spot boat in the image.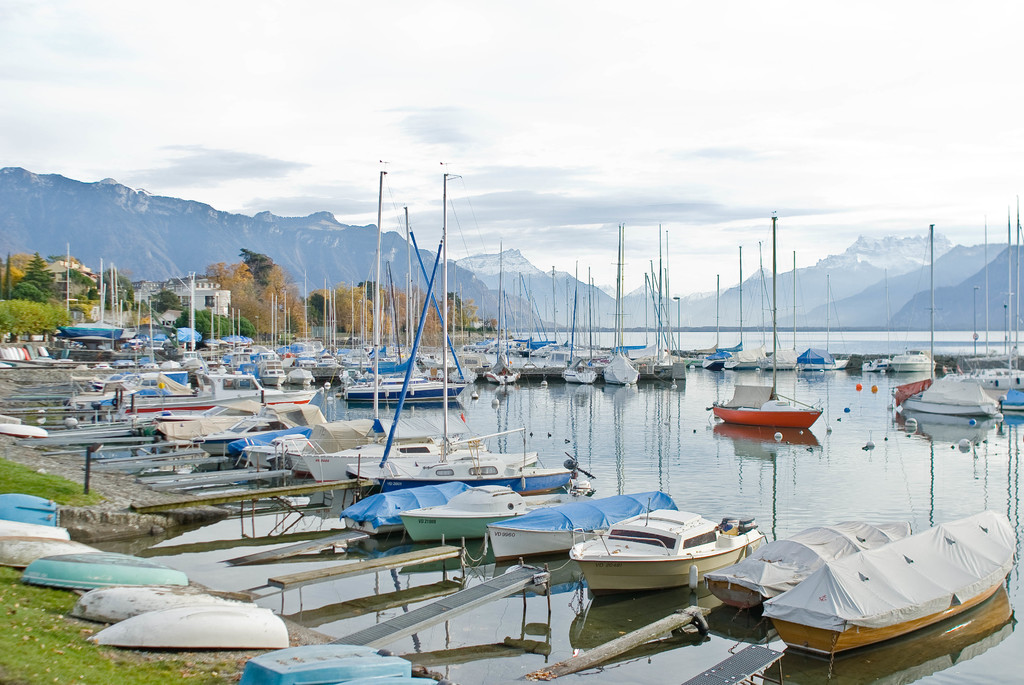
boat found at bbox(712, 218, 823, 429).
